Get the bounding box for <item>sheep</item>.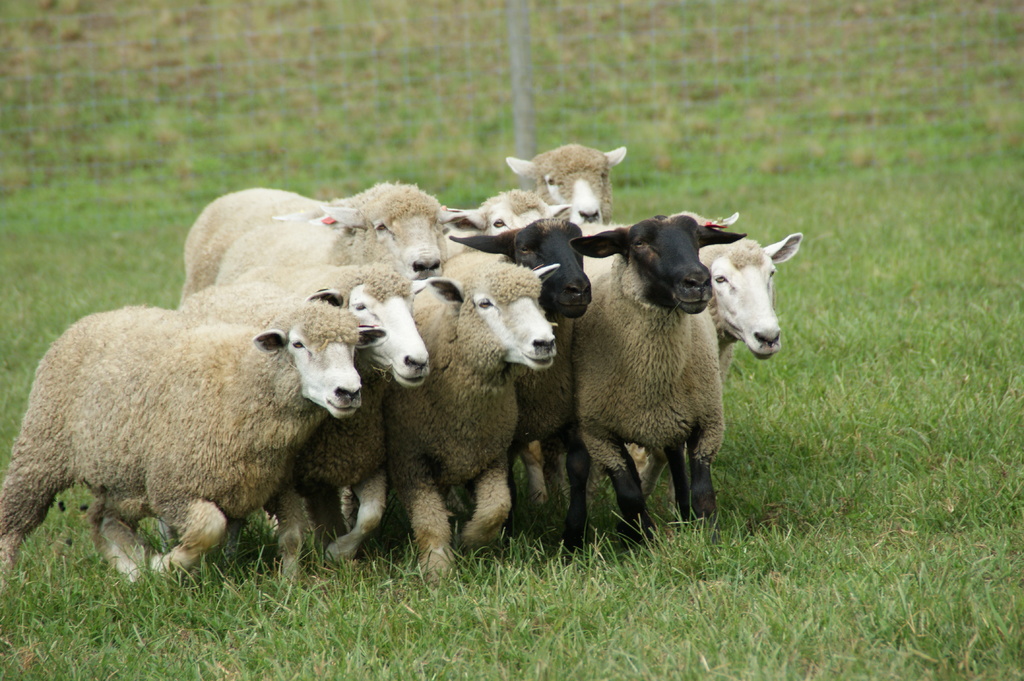
30,284,387,594.
